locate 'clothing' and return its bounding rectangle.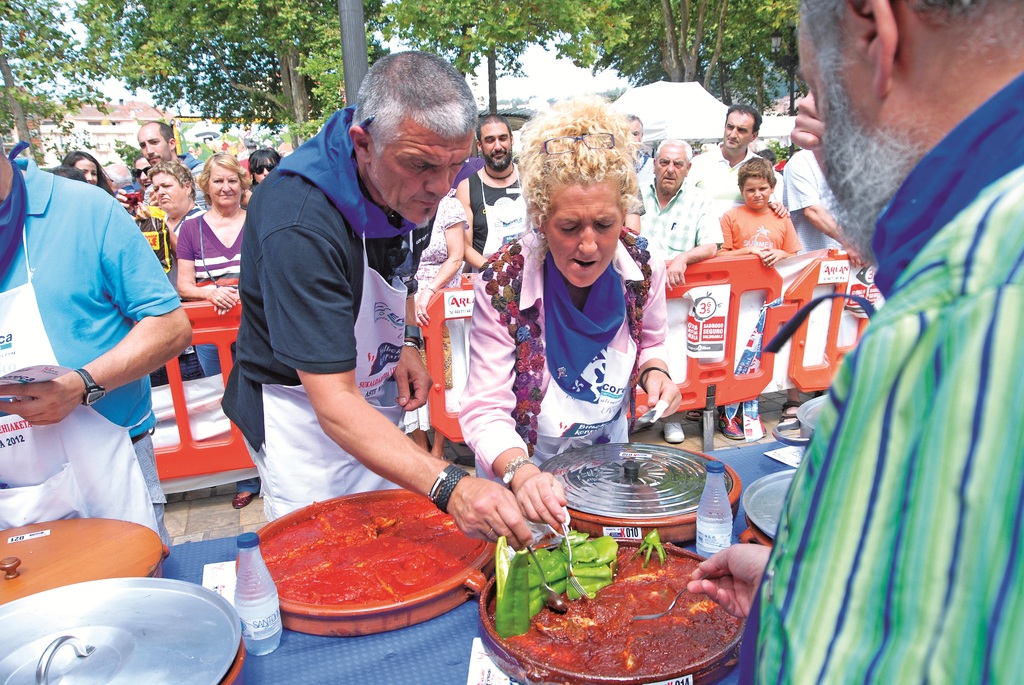
pyautogui.locateOnScreen(148, 193, 212, 240).
